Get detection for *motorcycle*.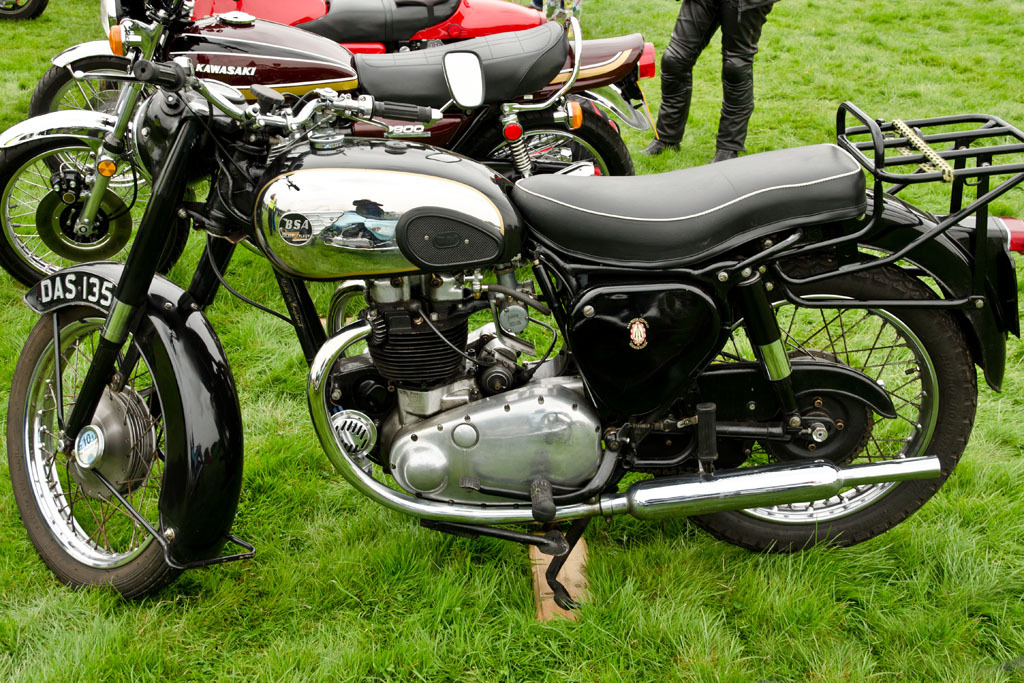
Detection: 0, 0, 660, 287.
